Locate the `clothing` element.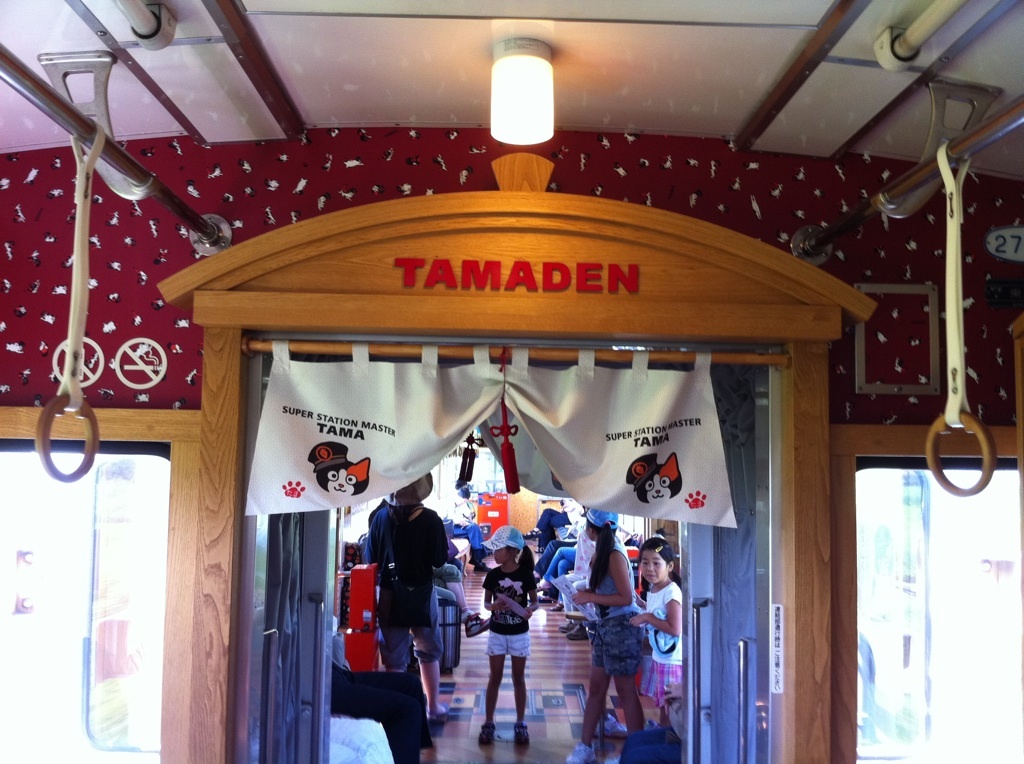
Element bbox: [left=451, top=499, right=486, bottom=551].
